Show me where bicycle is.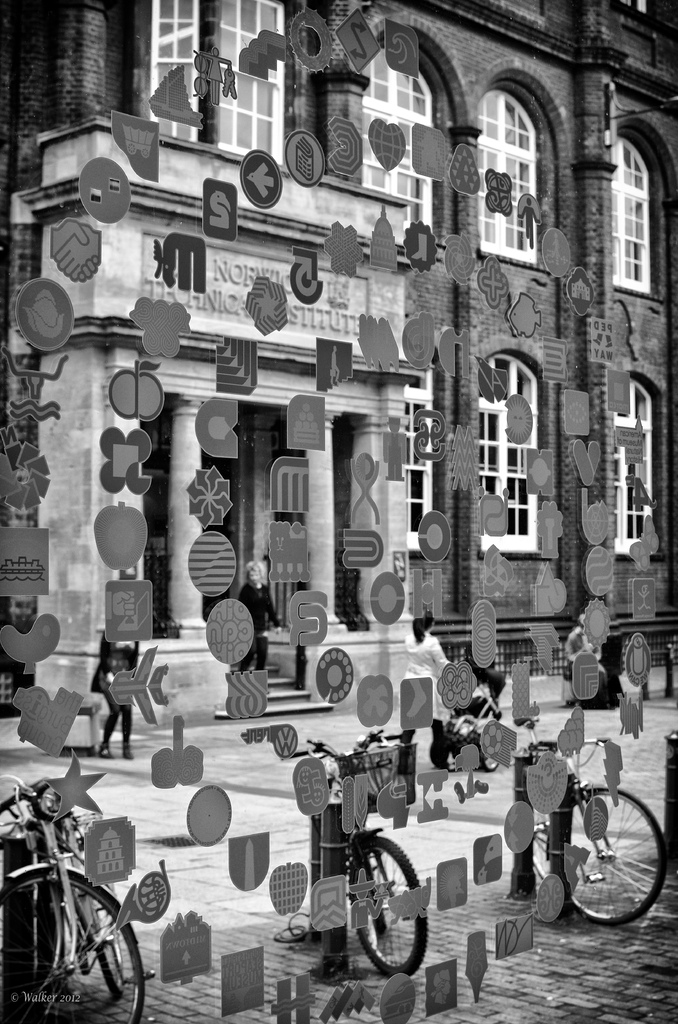
bicycle is at box=[293, 725, 442, 986].
